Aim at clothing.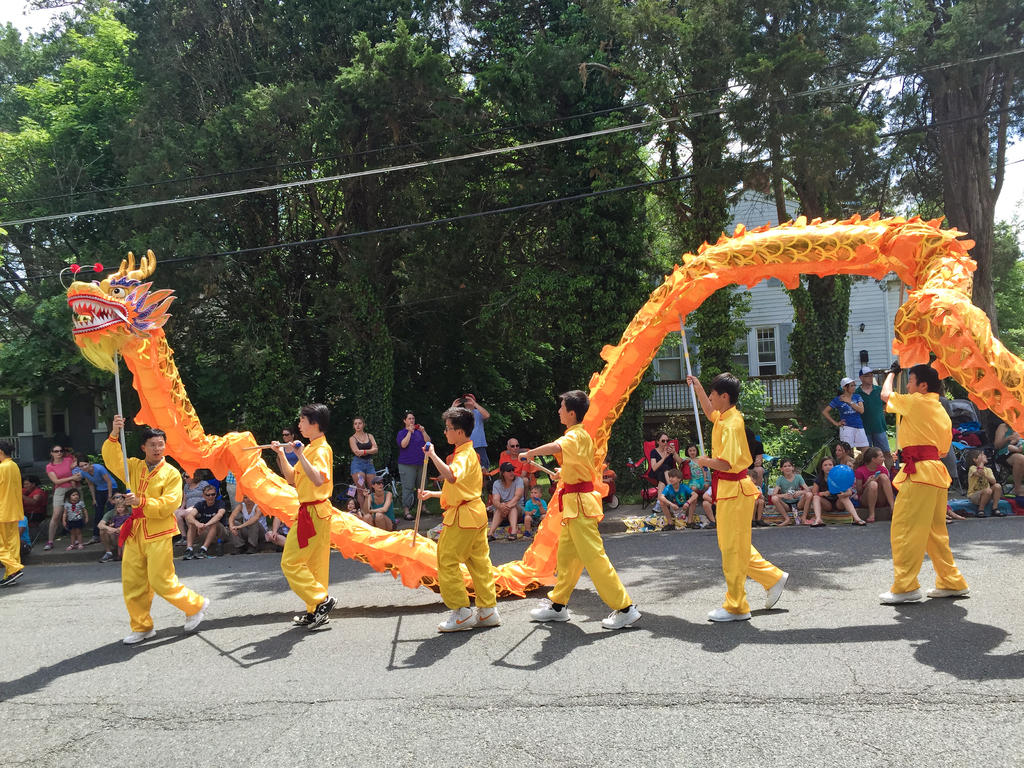
Aimed at region(490, 471, 524, 517).
